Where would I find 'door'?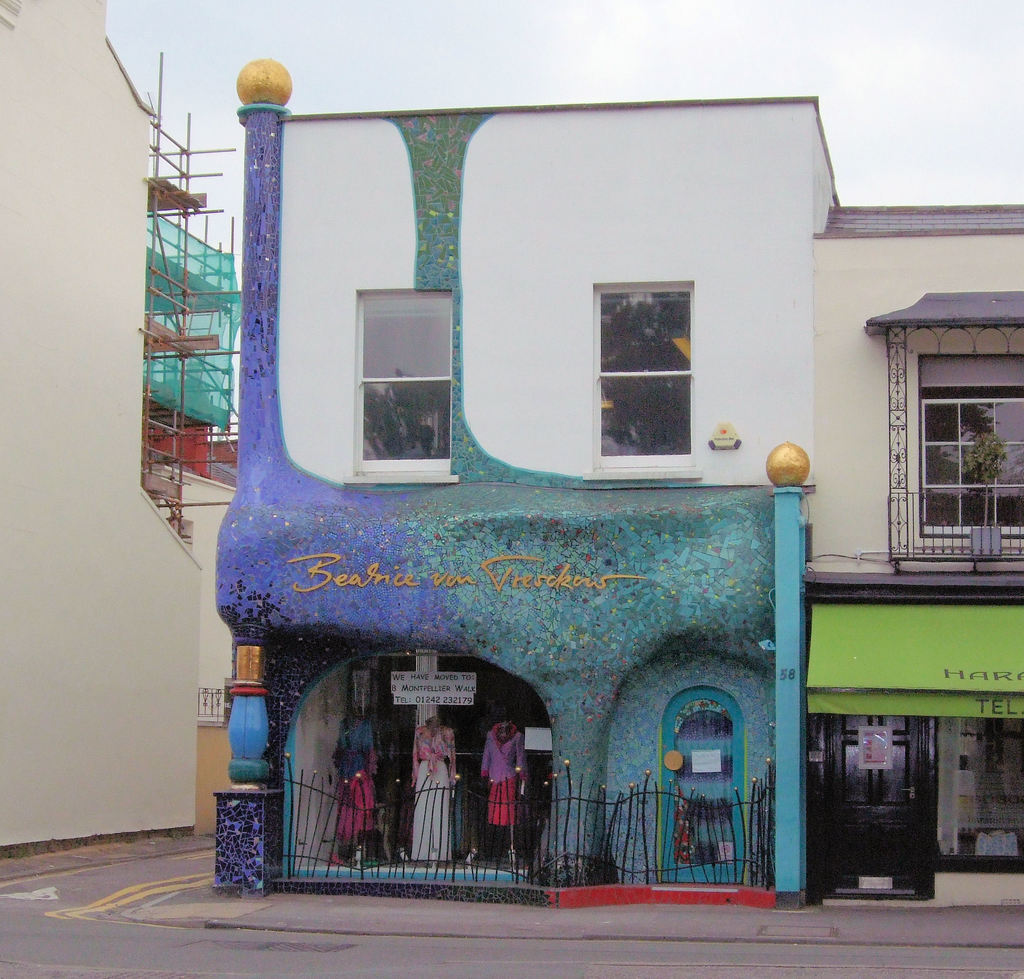
At select_region(833, 712, 922, 896).
